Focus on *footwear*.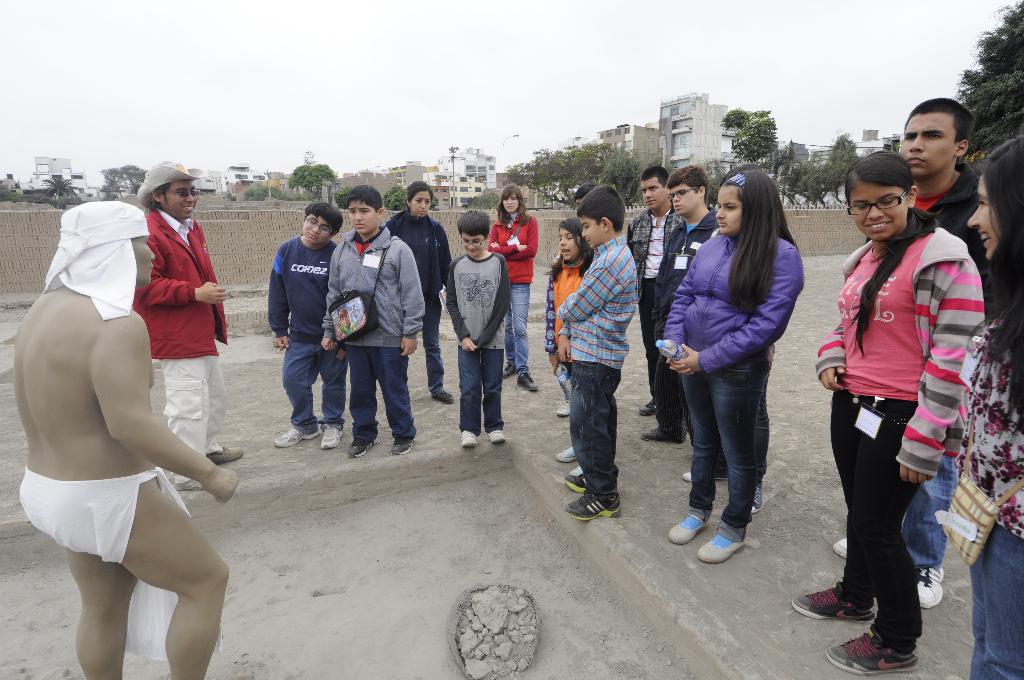
Focused at locate(501, 358, 513, 382).
